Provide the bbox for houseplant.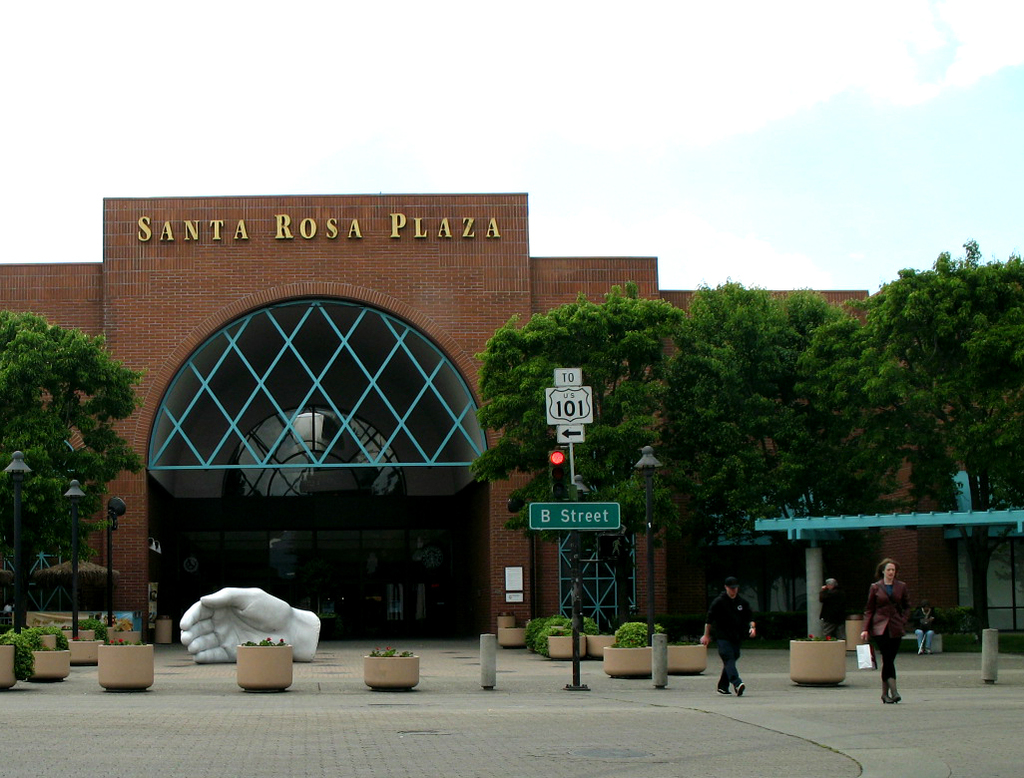
detection(606, 620, 656, 672).
